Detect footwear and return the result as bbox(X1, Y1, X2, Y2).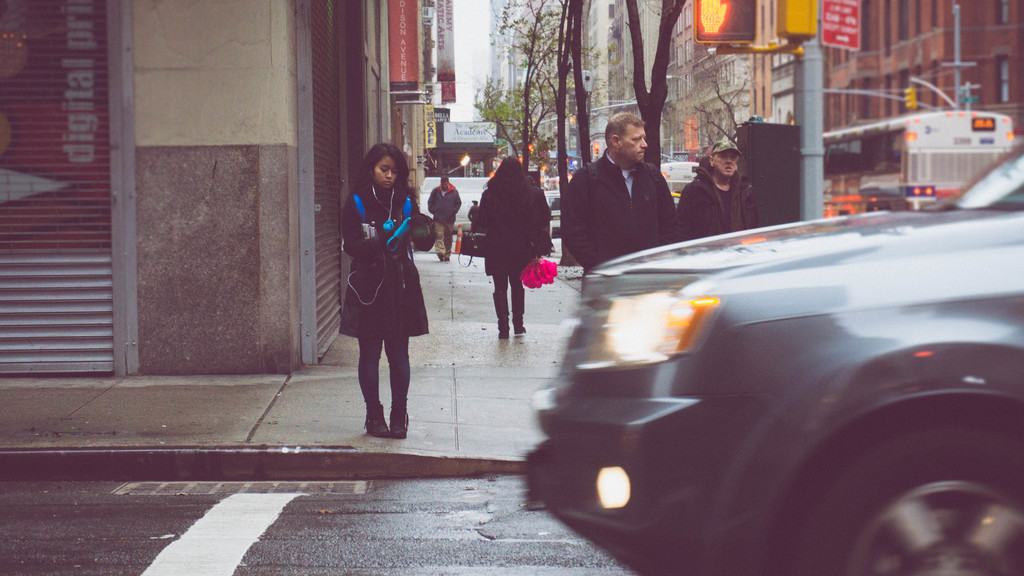
bbox(388, 377, 419, 451).
